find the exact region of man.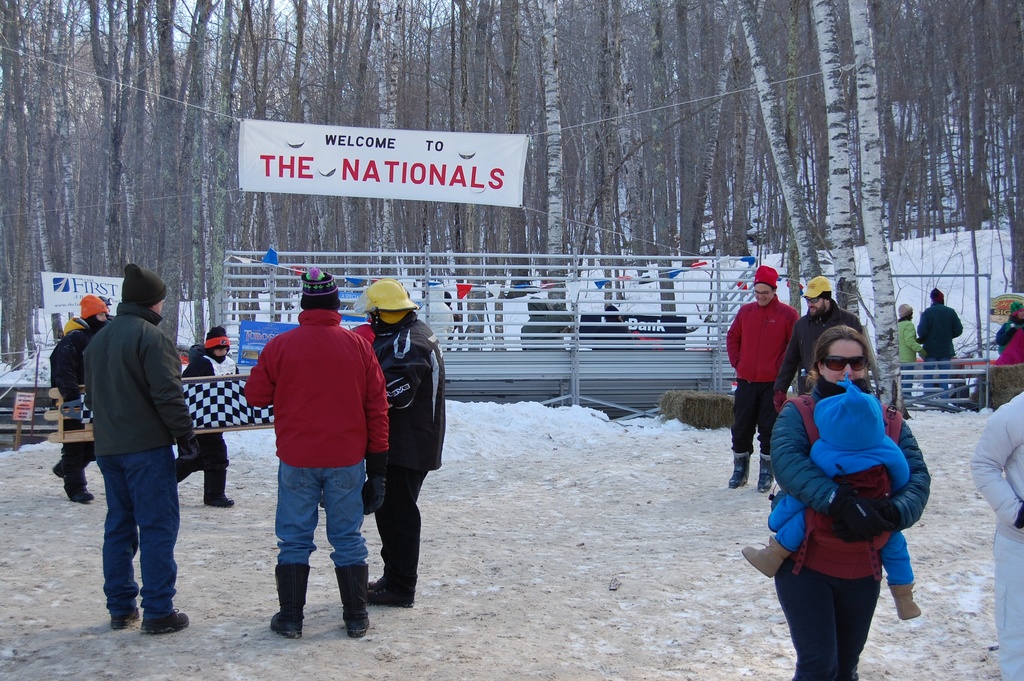
Exact region: x1=240, y1=263, x2=388, y2=639.
